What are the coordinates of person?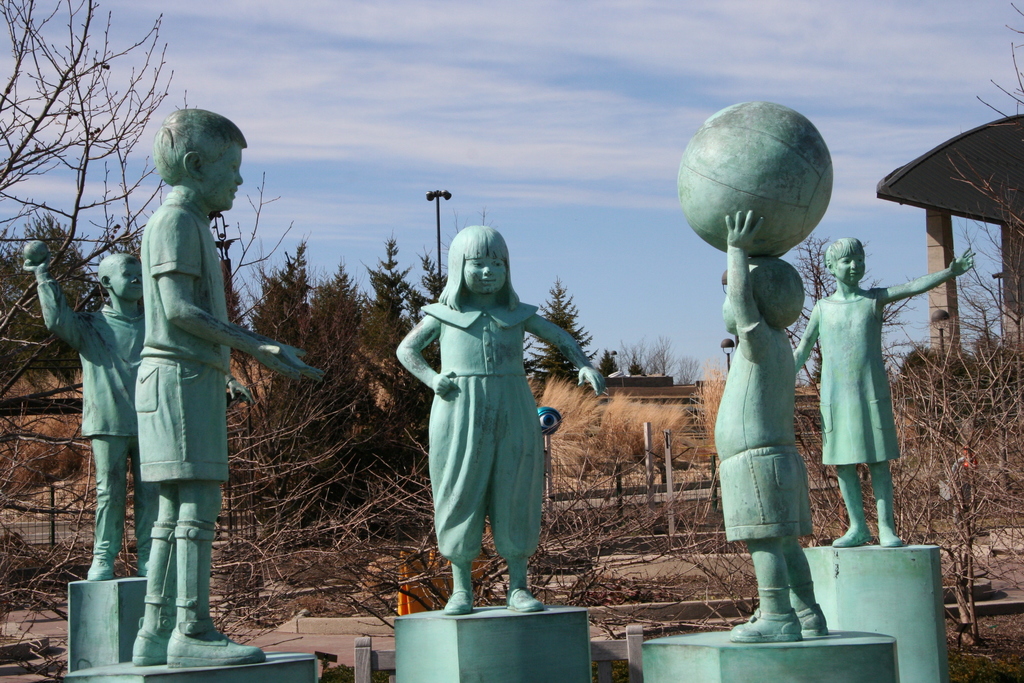
x1=696, y1=195, x2=853, y2=654.
